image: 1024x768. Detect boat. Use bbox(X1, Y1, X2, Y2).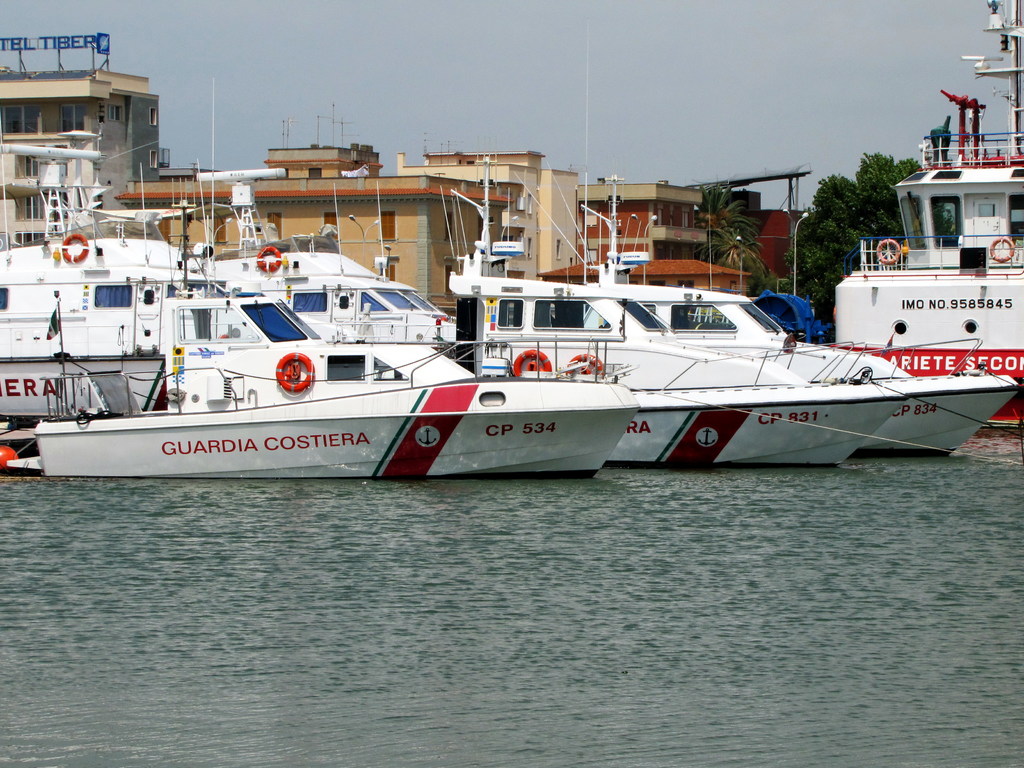
bbox(822, 0, 1023, 424).
